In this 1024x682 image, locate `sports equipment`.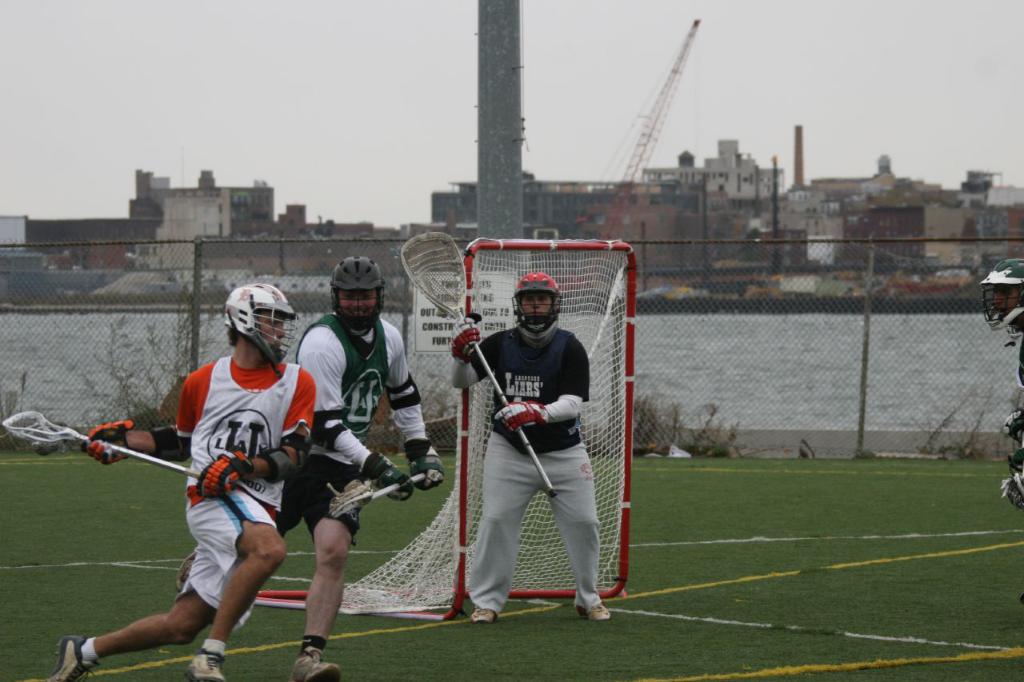
Bounding box: x1=342 y1=244 x2=626 y2=612.
